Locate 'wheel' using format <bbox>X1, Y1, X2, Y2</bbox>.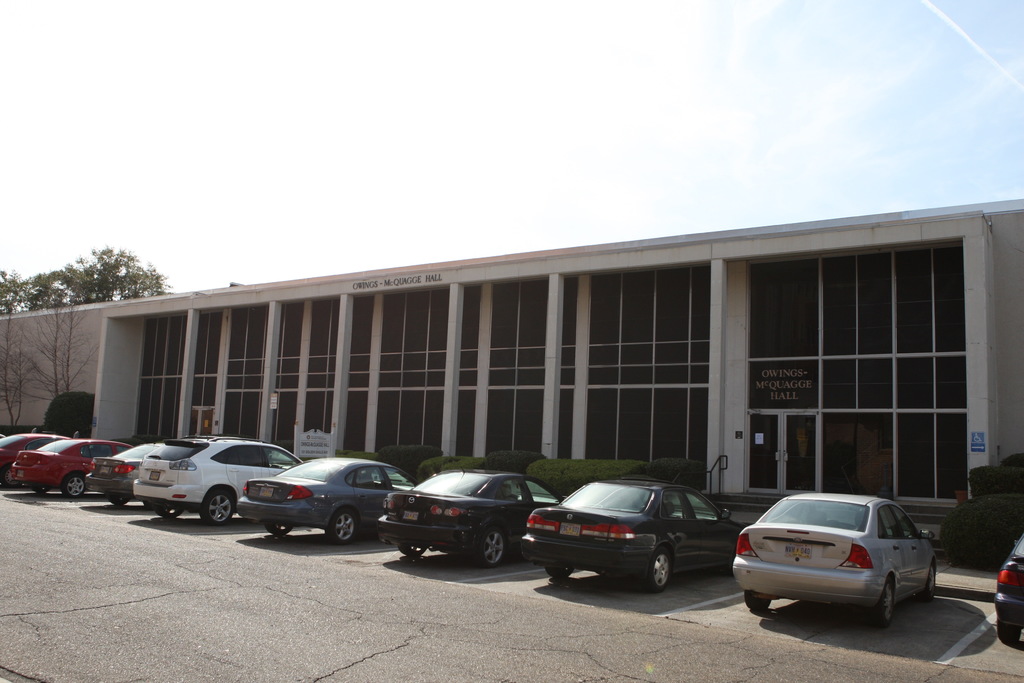
<bbox>923, 561, 939, 602</bbox>.
